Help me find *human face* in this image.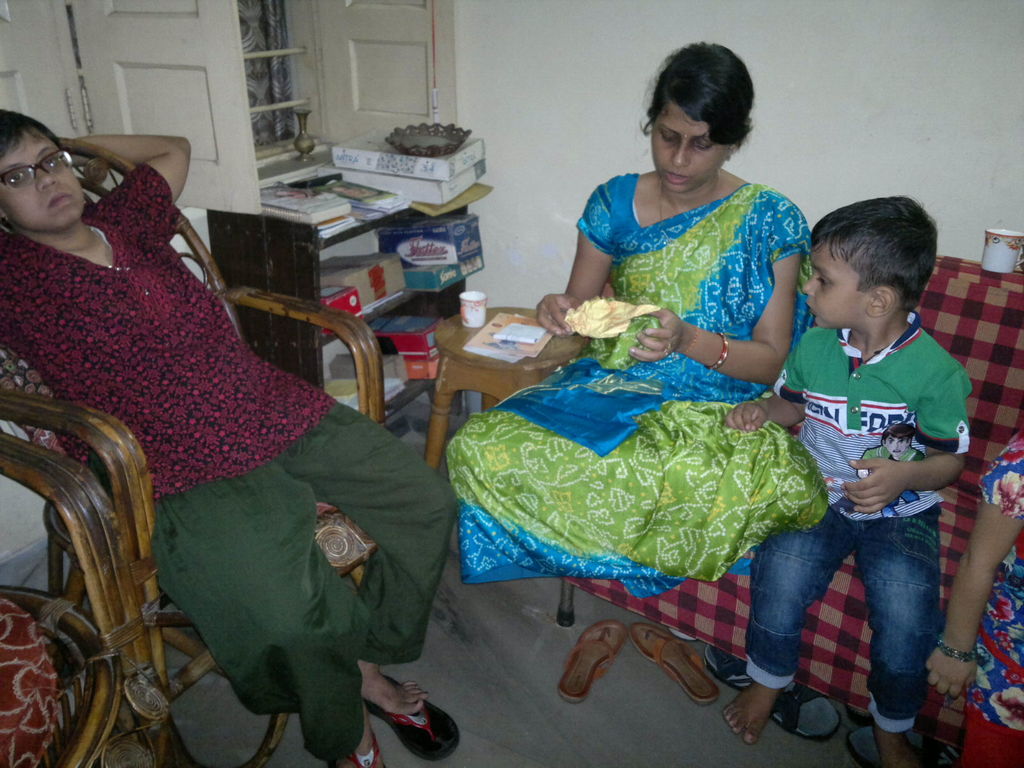
Found it: Rect(0, 135, 81, 227).
